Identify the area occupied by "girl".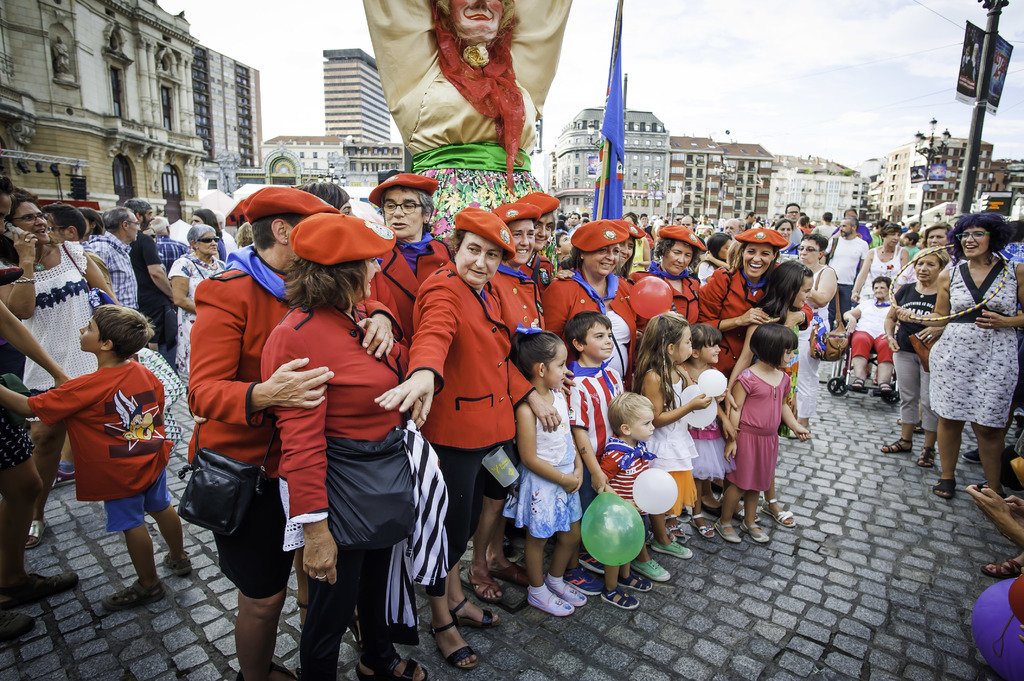
Area: select_region(640, 308, 700, 584).
